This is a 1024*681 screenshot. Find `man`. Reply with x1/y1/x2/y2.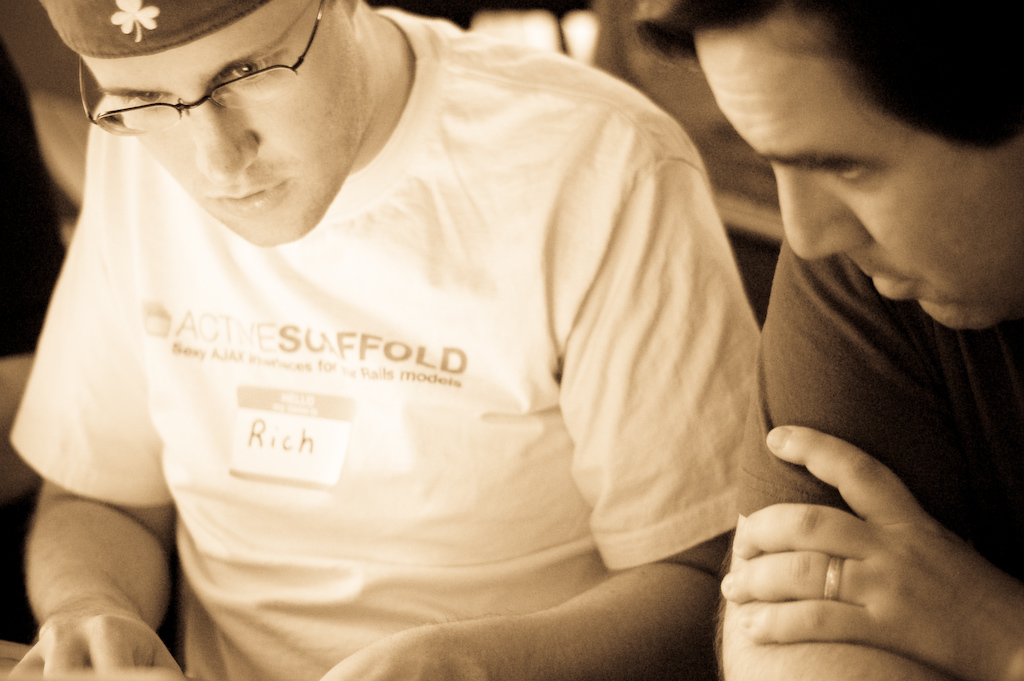
630/0/1023/680.
